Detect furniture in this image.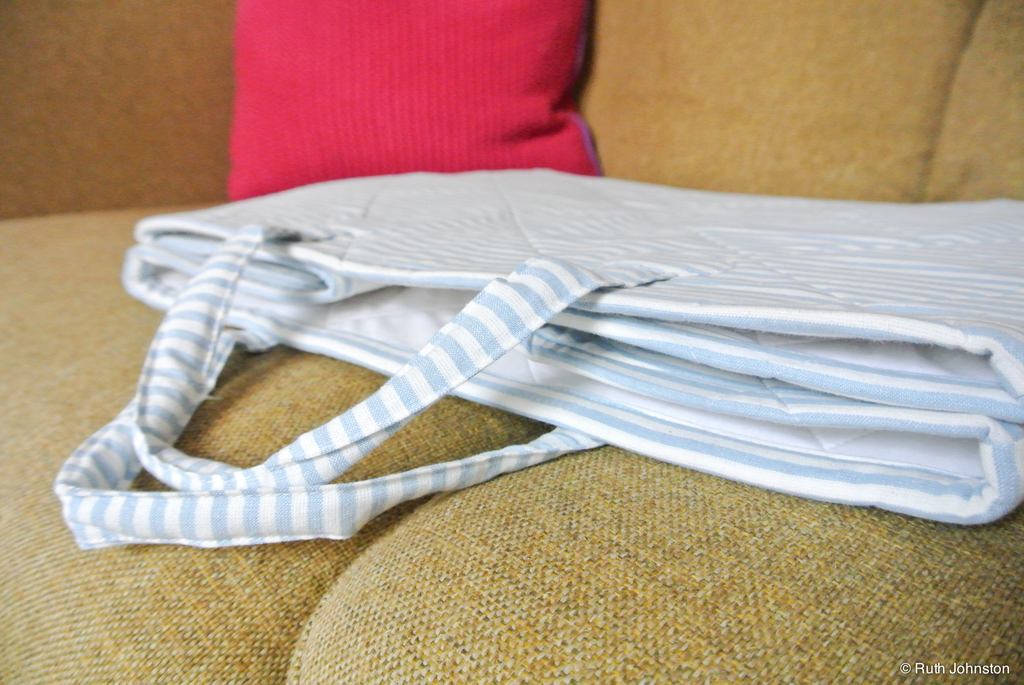
Detection: [left=0, top=0, right=1023, bottom=684].
